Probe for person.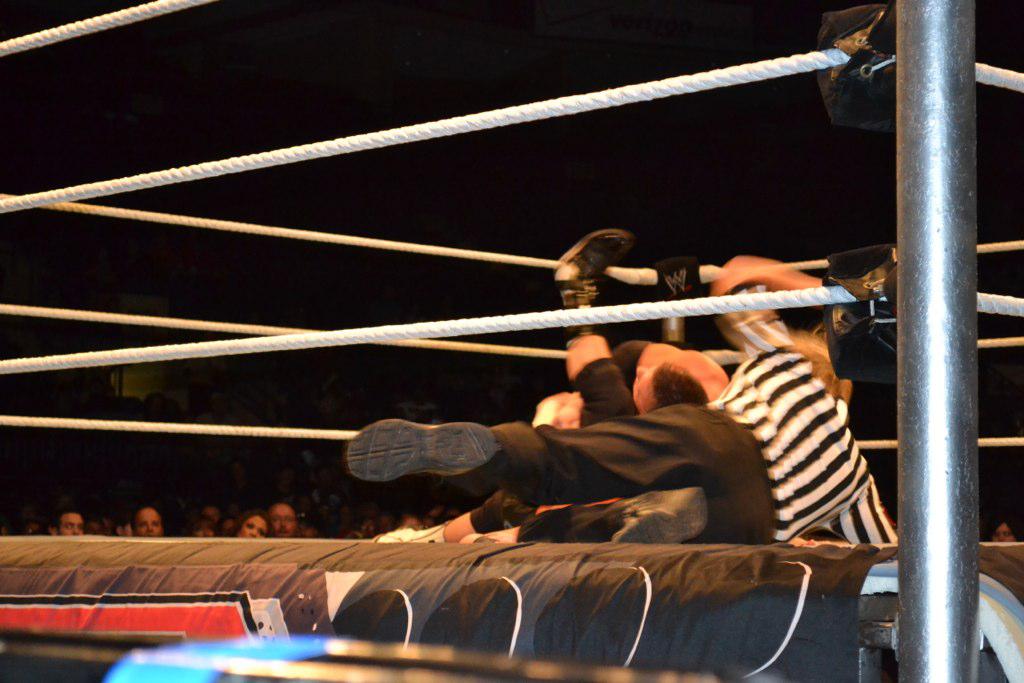
Probe result: 516 224 730 506.
